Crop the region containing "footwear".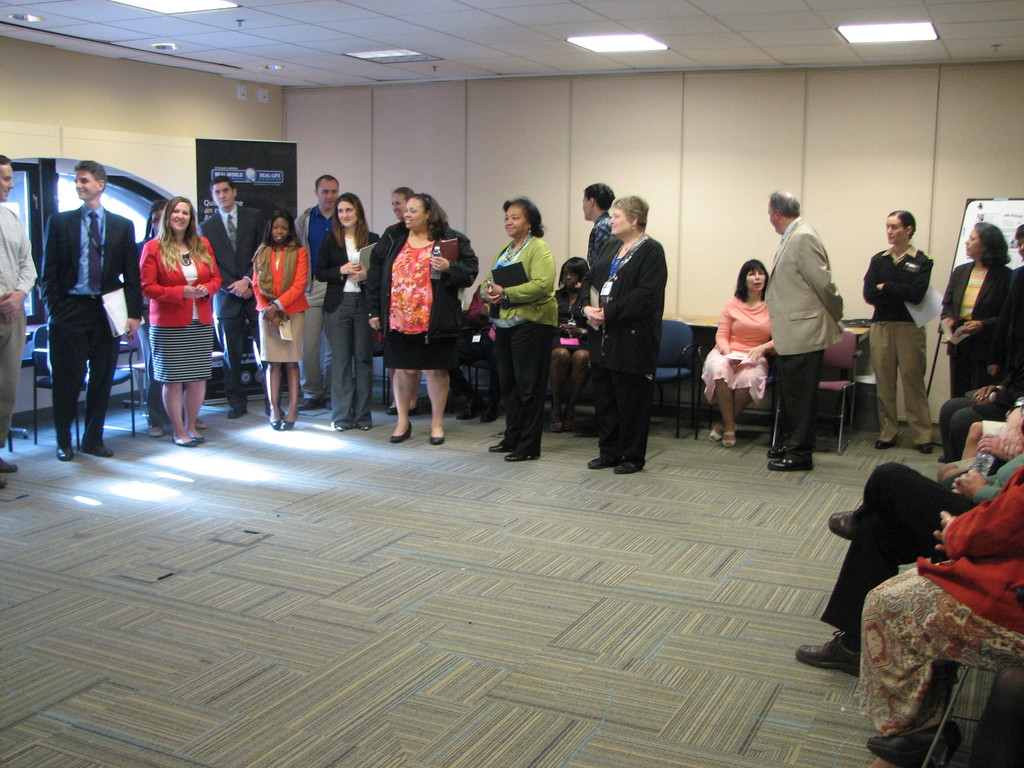
Crop region: 230,408,248,417.
